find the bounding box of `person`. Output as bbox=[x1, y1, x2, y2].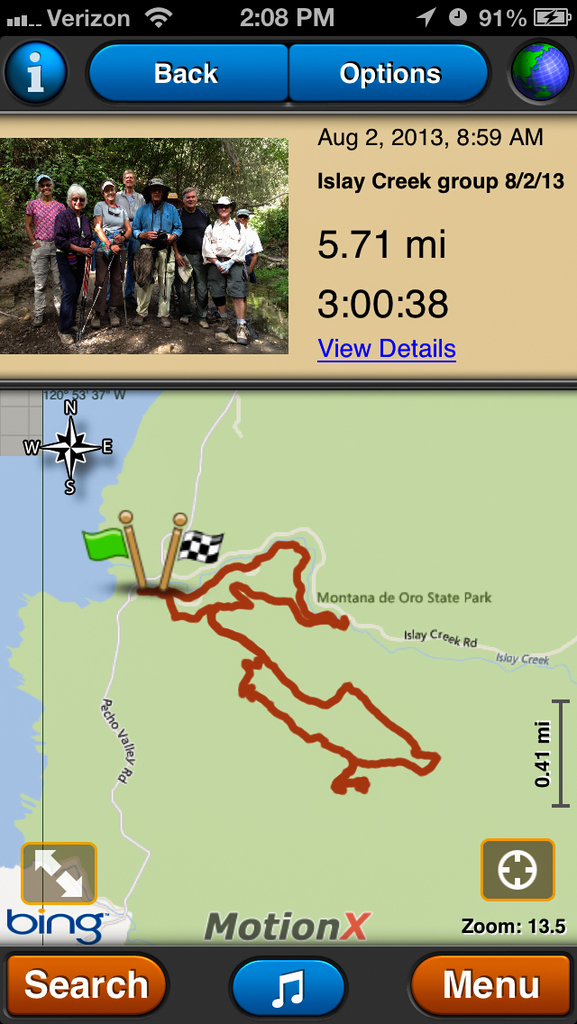
bbox=[92, 177, 129, 334].
